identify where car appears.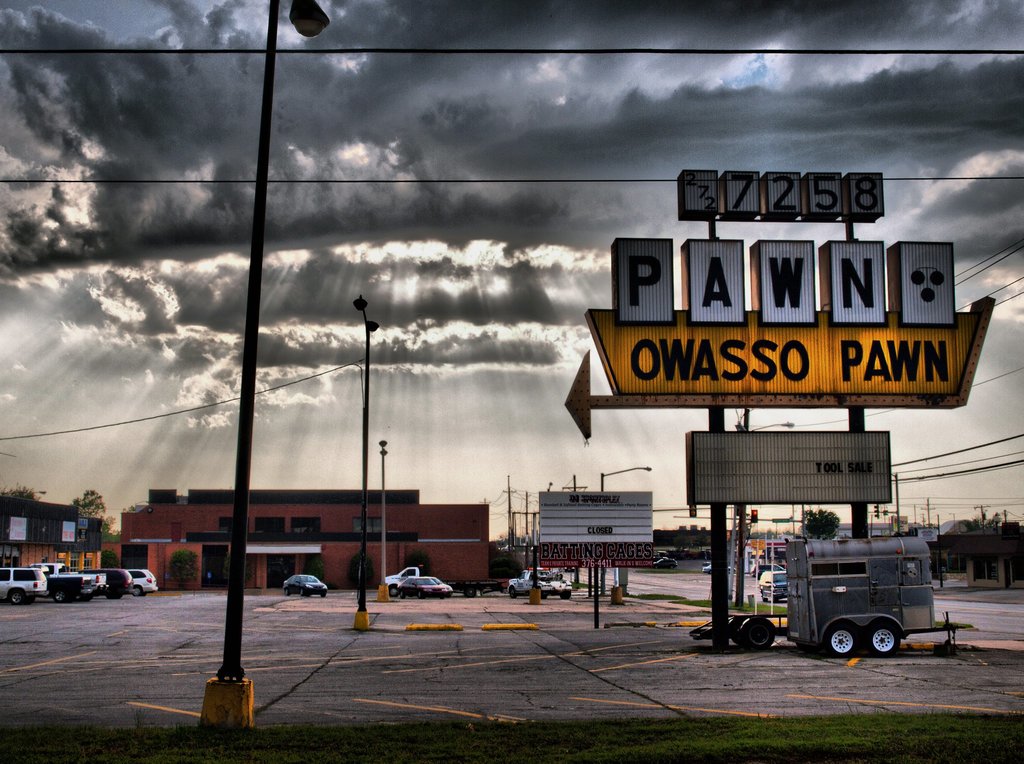
Appears at [283, 575, 328, 601].
